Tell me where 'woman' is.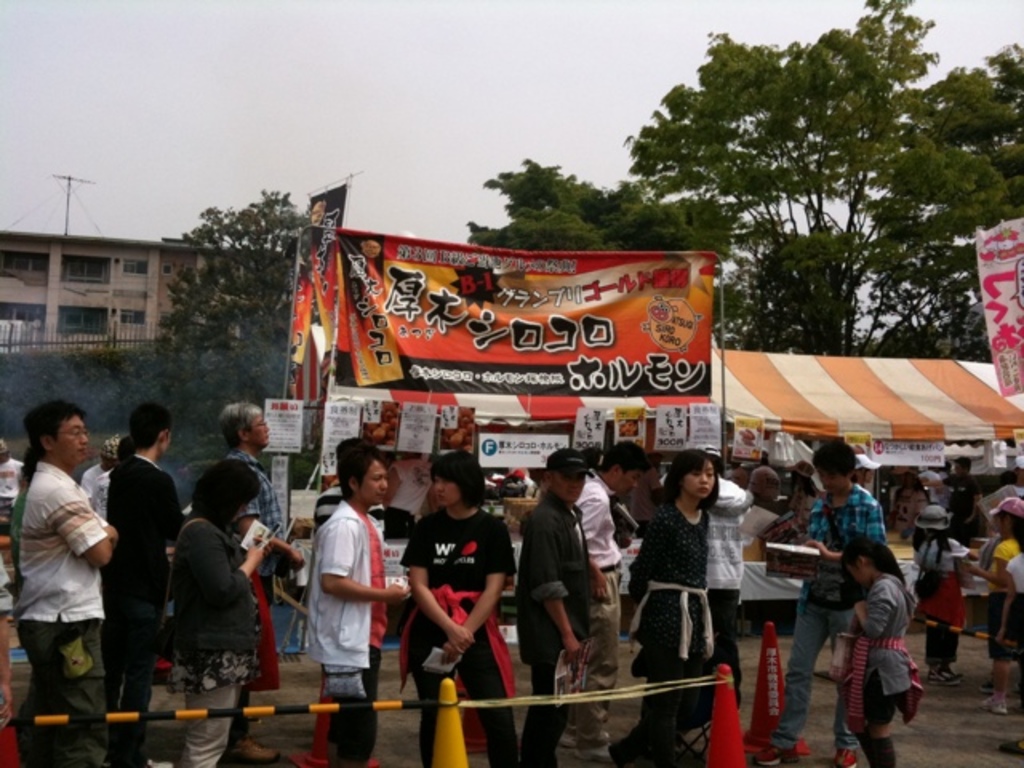
'woman' is at [left=398, top=450, right=514, bottom=766].
